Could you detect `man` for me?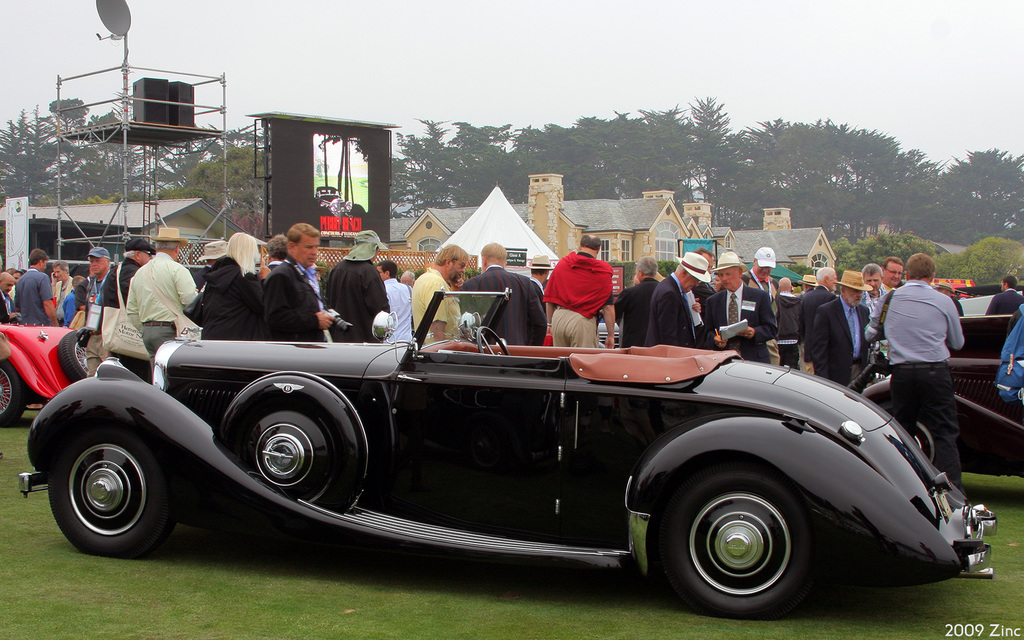
Detection result: x1=373 y1=261 x2=412 y2=344.
